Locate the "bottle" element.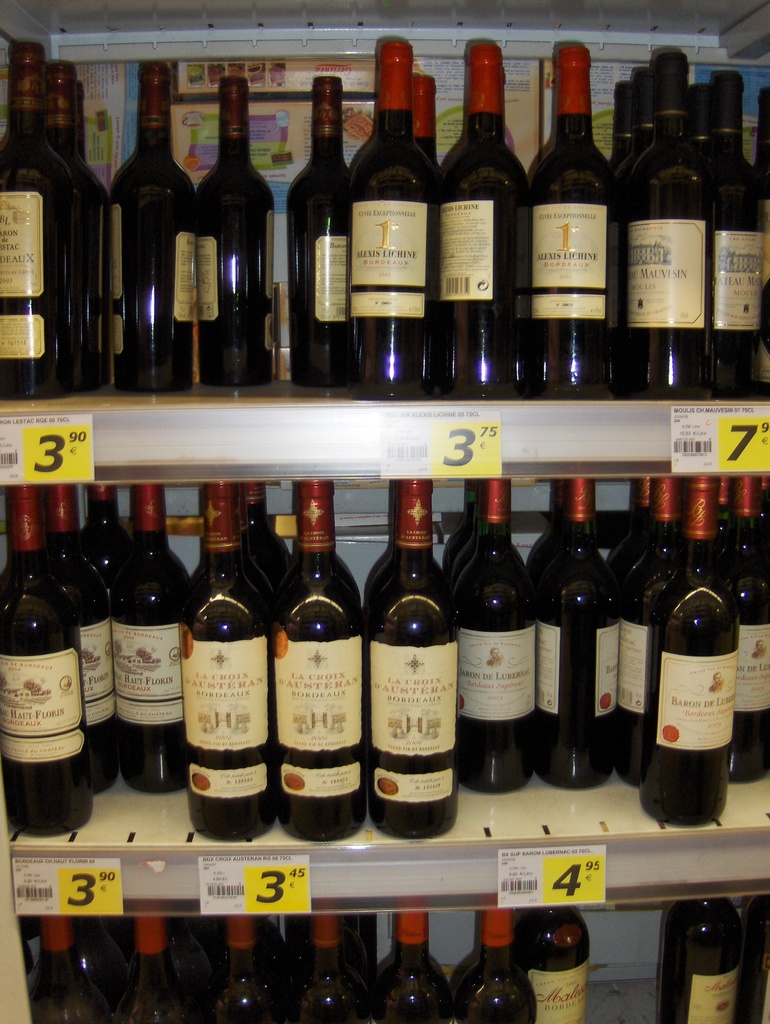
Element bbox: region(626, 49, 717, 404).
